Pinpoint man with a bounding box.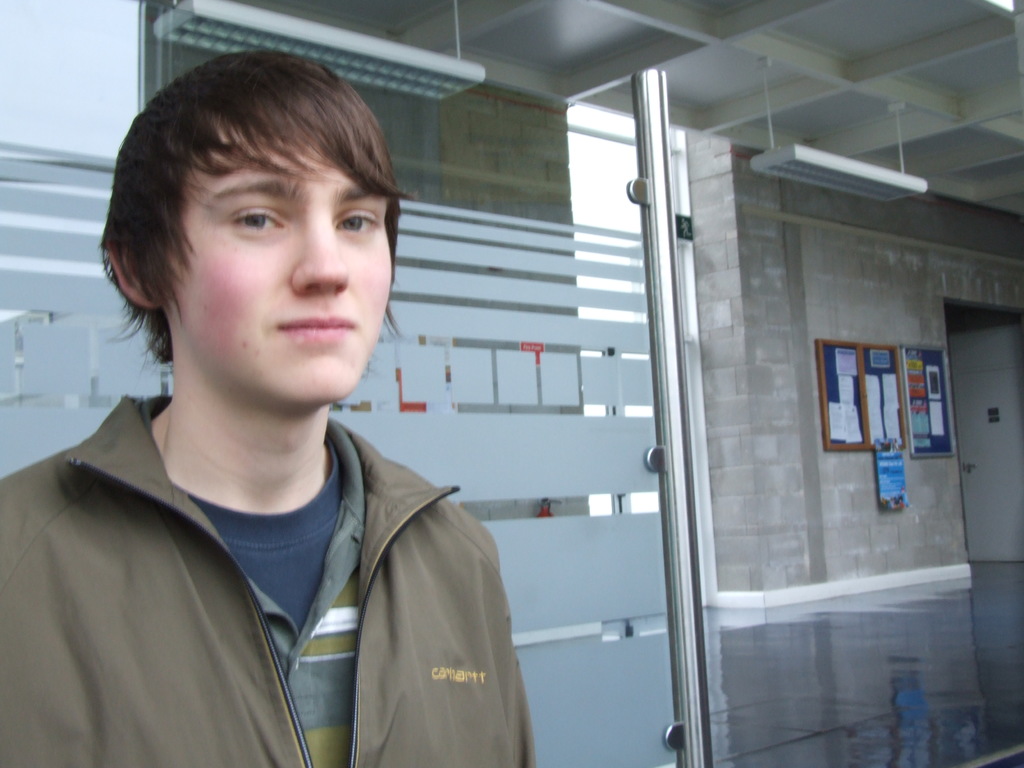
(0,46,563,742).
